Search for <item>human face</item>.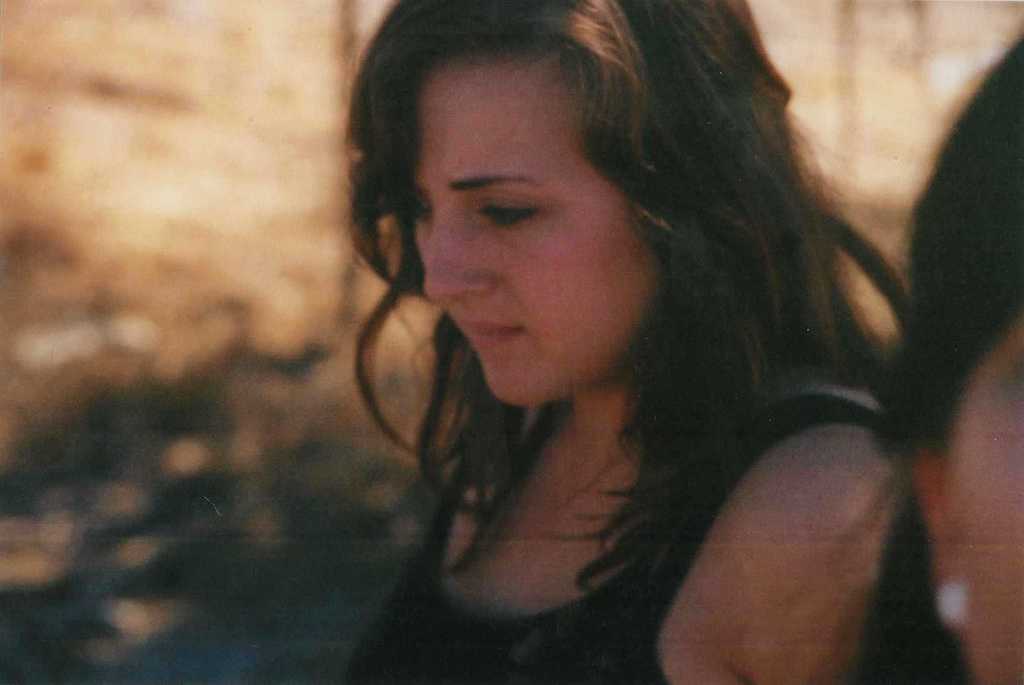
Found at left=409, top=56, right=664, bottom=408.
